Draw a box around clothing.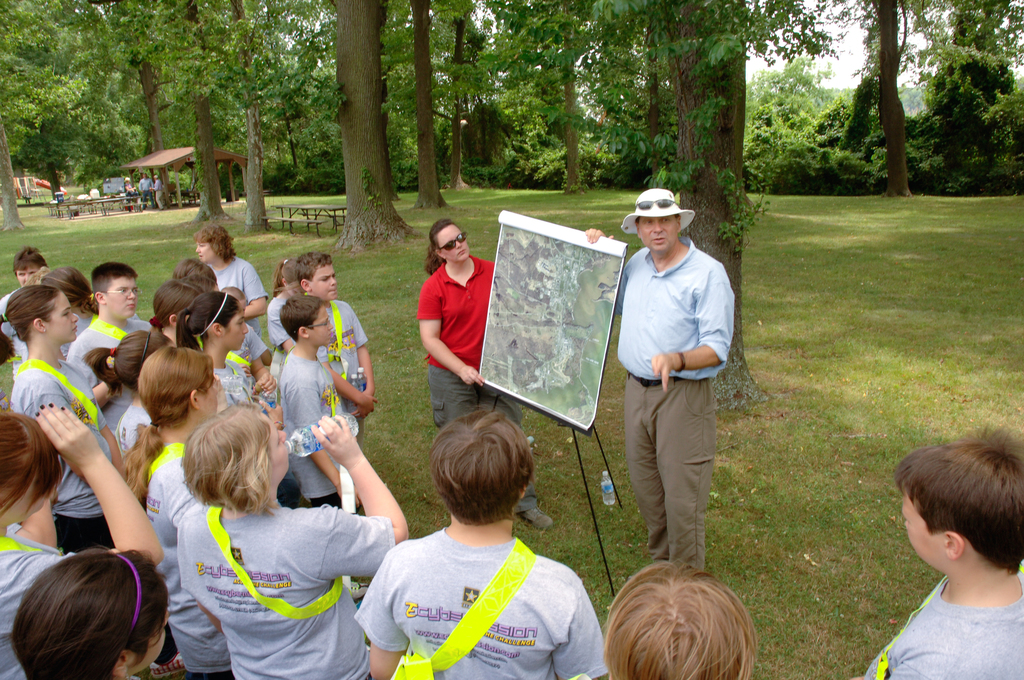
152 176 163 208.
